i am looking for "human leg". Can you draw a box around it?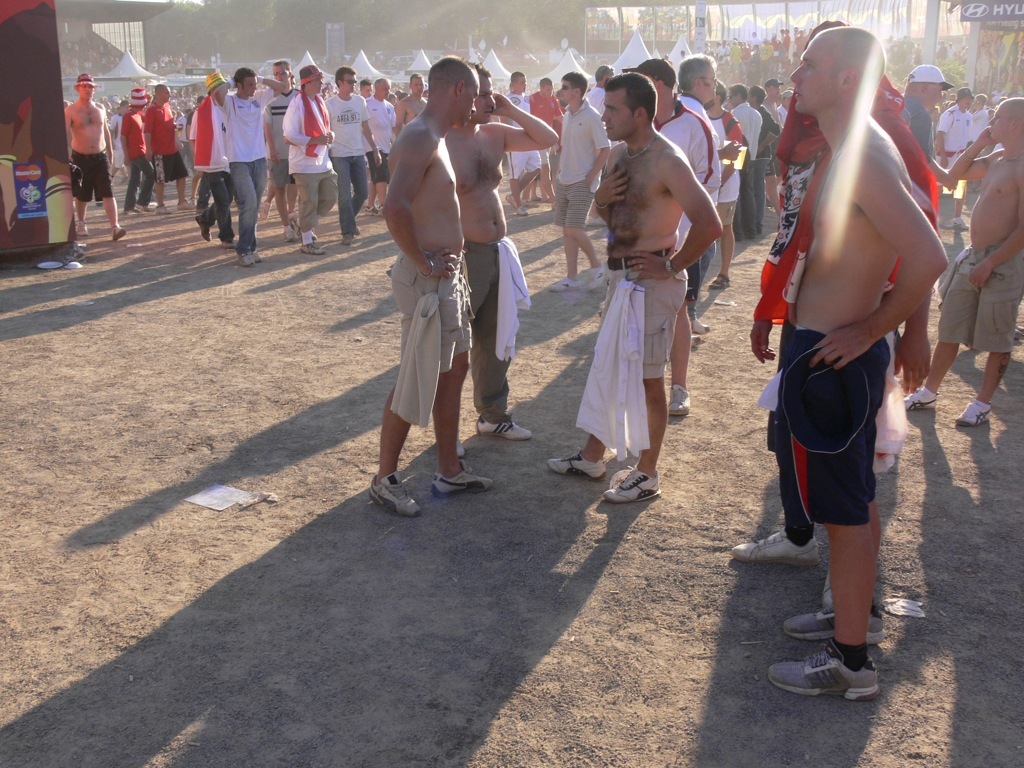
Sure, the bounding box is pyautogui.locateOnScreen(176, 151, 188, 216).
